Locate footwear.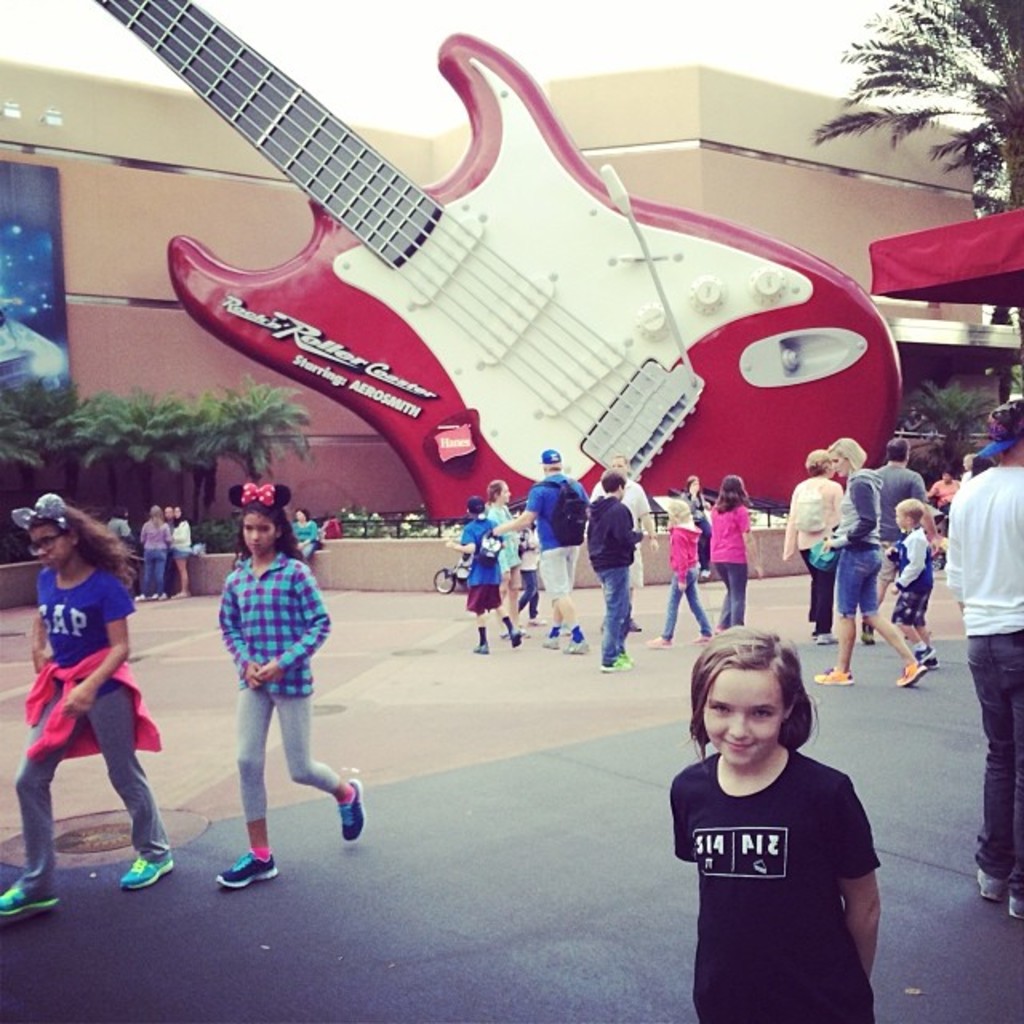
Bounding box: locate(0, 883, 56, 920).
